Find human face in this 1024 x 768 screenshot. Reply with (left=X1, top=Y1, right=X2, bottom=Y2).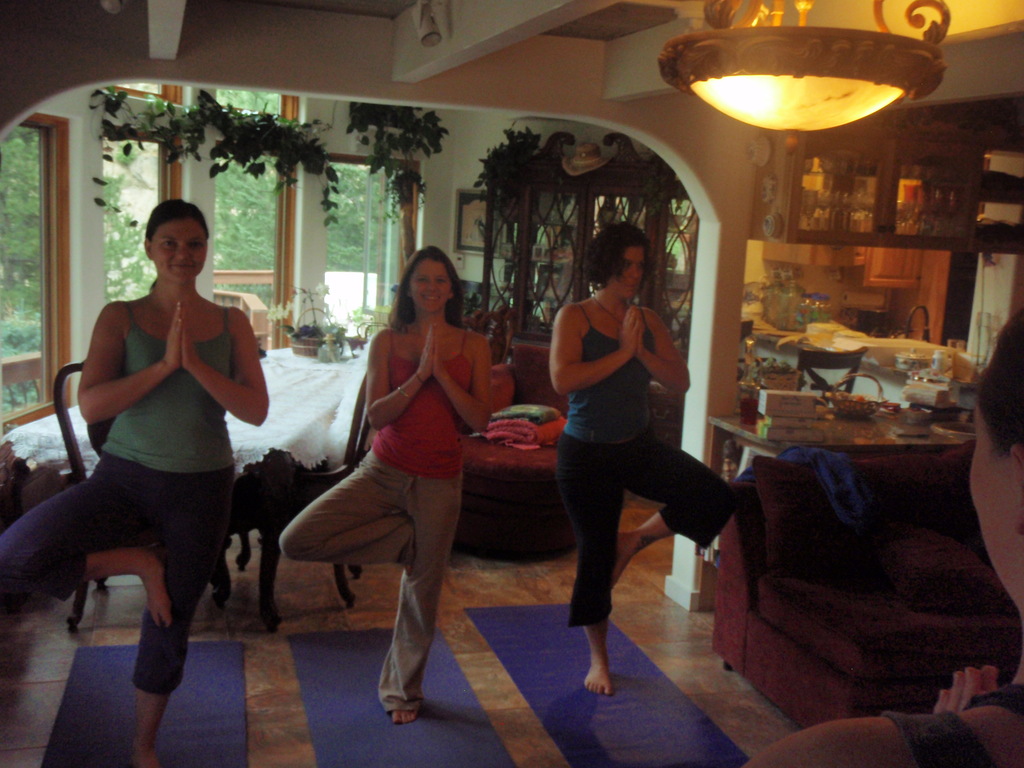
(left=410, top=255, right=452, bottom=309).
